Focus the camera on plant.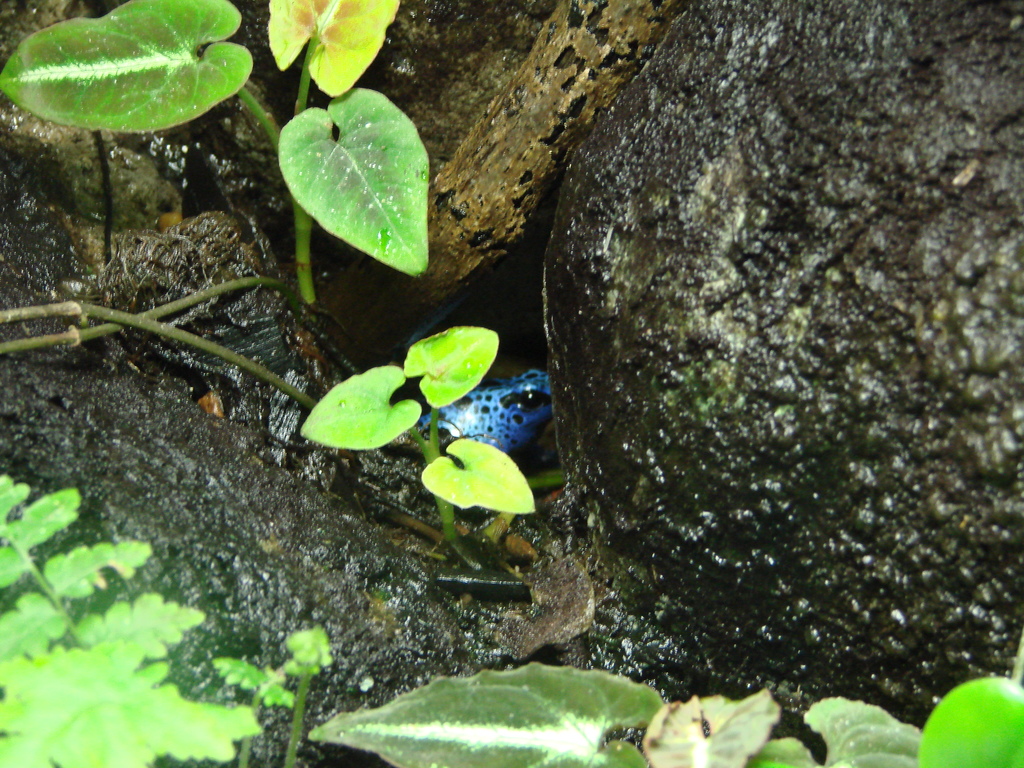
Focus region: (281, 318, 540, 564).
